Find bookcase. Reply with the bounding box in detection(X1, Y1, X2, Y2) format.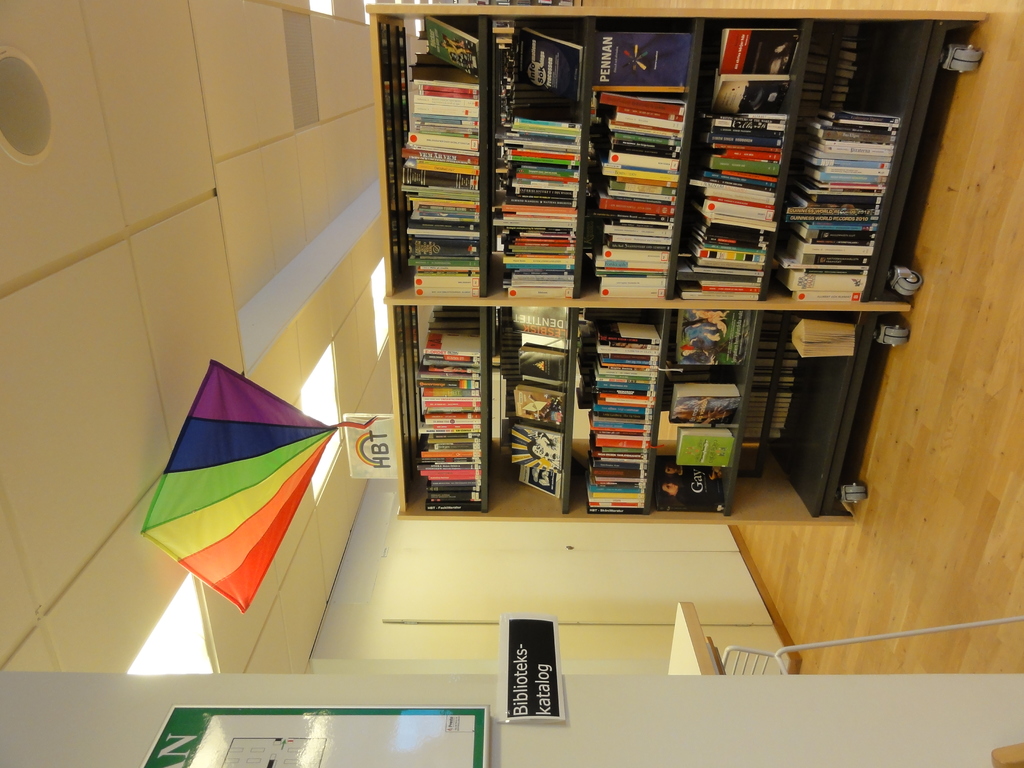
detection(366, 33, 943, 576).
